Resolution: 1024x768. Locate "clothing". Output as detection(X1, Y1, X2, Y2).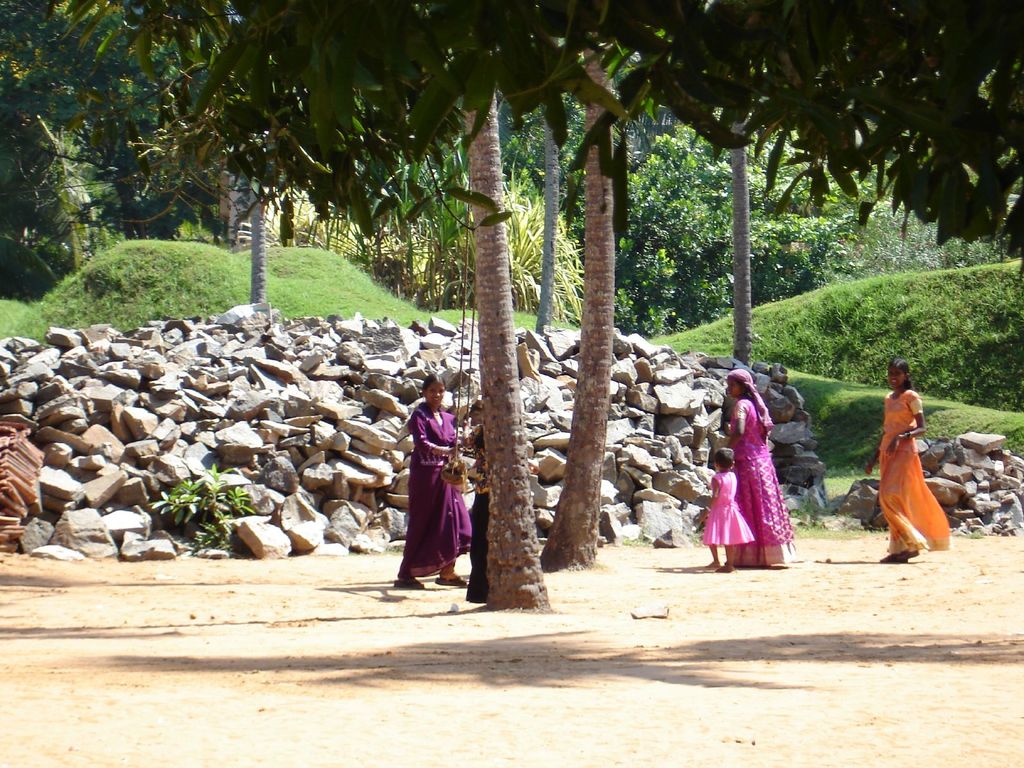
detection(724, 399, 801, 575).
